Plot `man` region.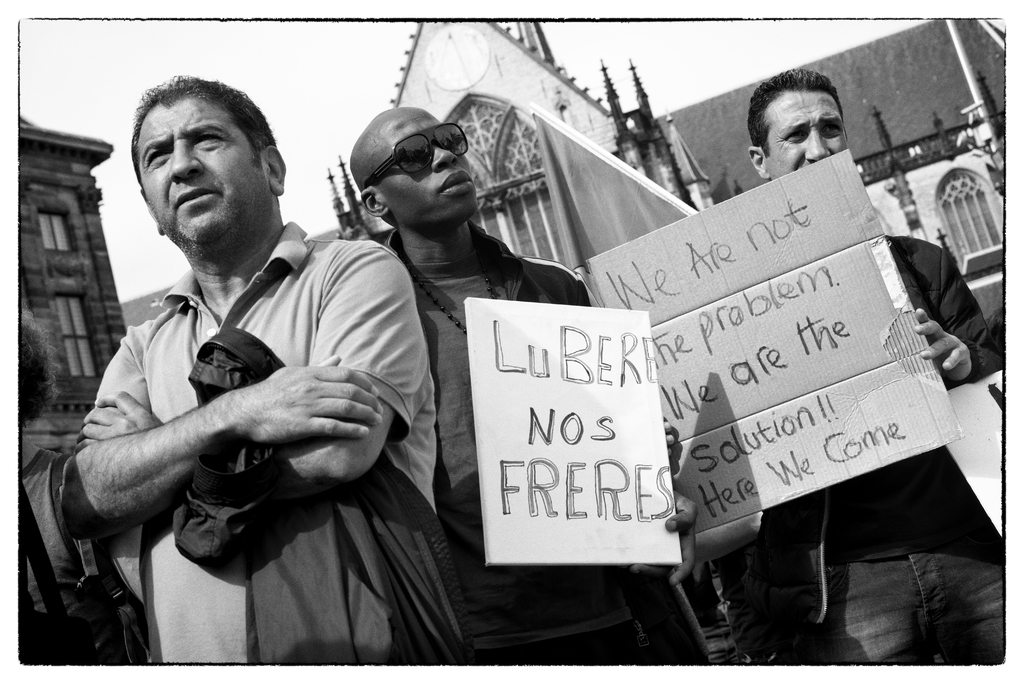
Plotted at detection(723, 58, 1004, 667).
